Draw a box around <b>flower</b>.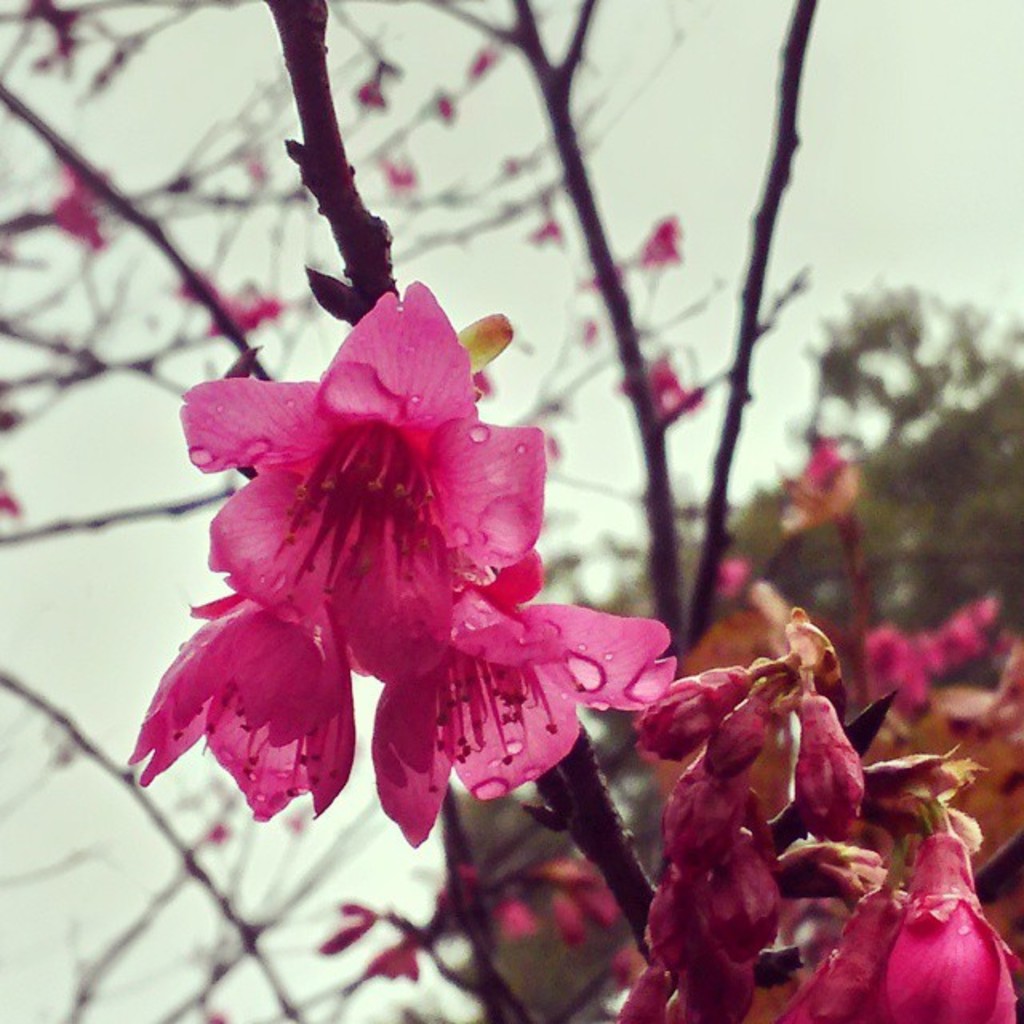
select_region(370, 598, 680, 838).
